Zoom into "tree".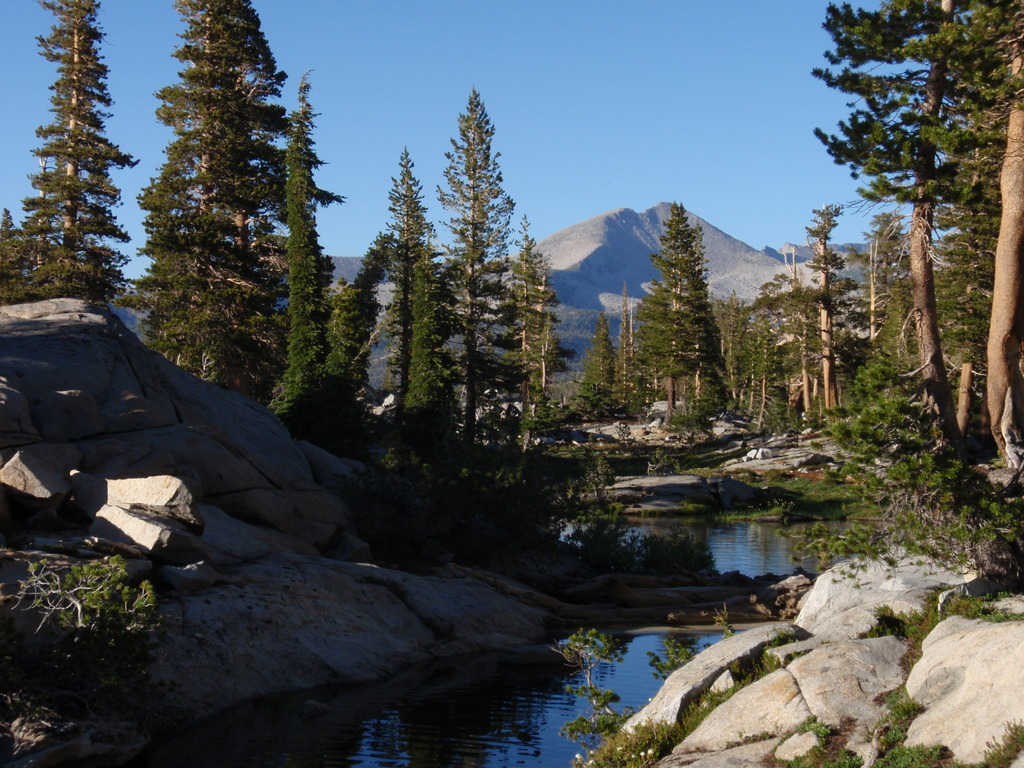
Zoom target: (269,74,352,442).
